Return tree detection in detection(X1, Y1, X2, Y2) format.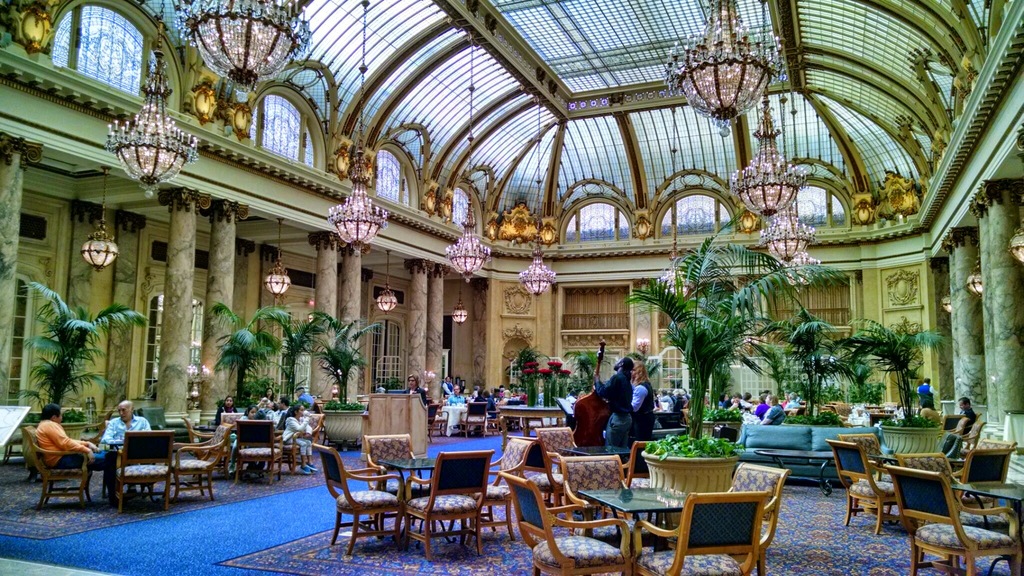
detection(858, 307, 939, 425).
